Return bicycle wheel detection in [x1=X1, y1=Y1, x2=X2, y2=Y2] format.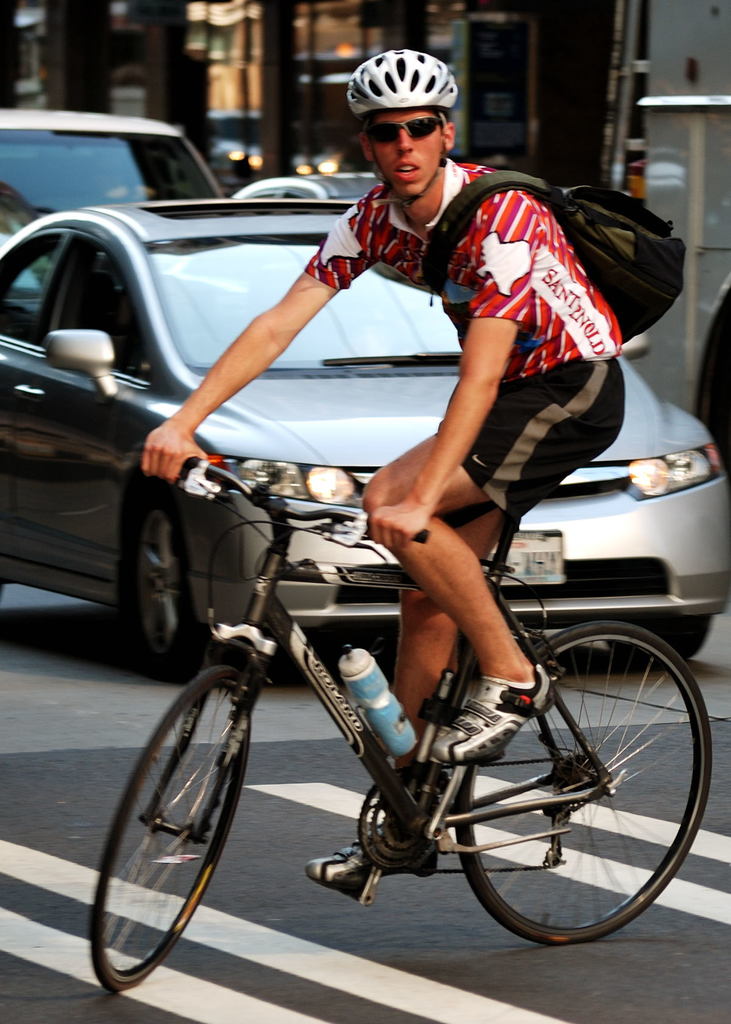
[x1=81, y1=660, x2=260, y2=988].
